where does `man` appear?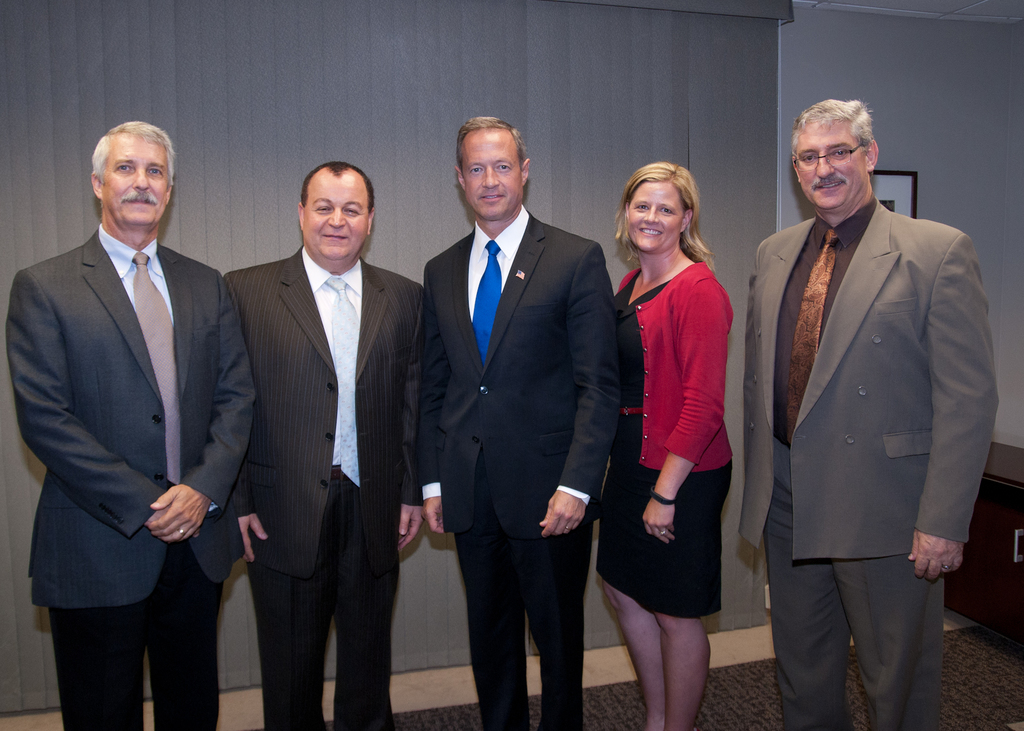
Appears at (left=736, top=97, right=1005, bottom=730).
